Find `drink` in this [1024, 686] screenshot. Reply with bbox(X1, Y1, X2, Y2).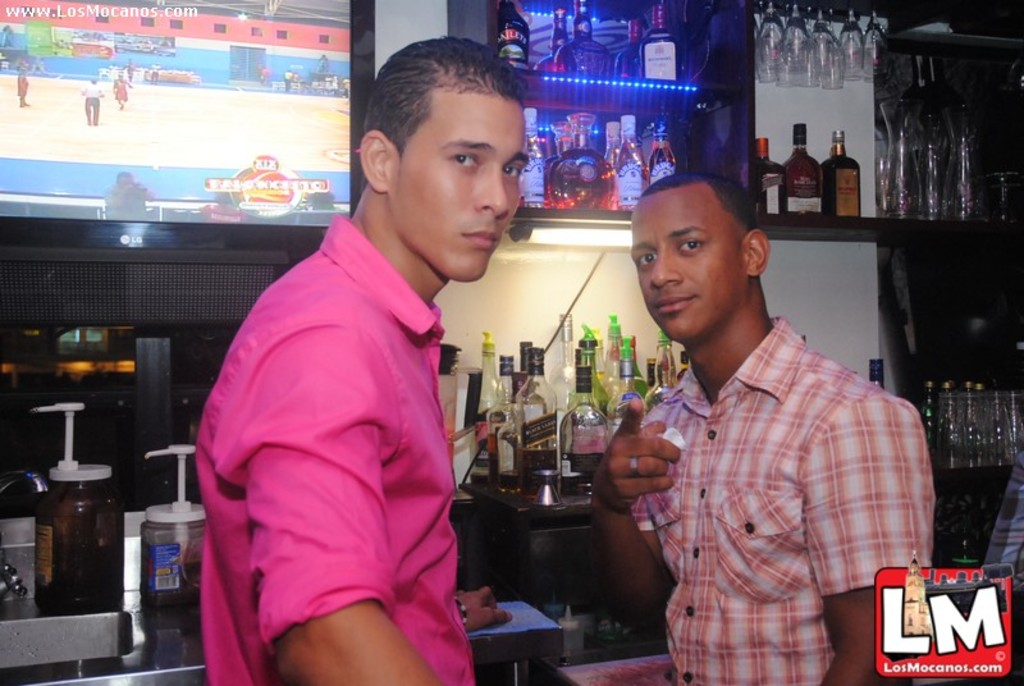
bbox(648, 123, 678, 184).
